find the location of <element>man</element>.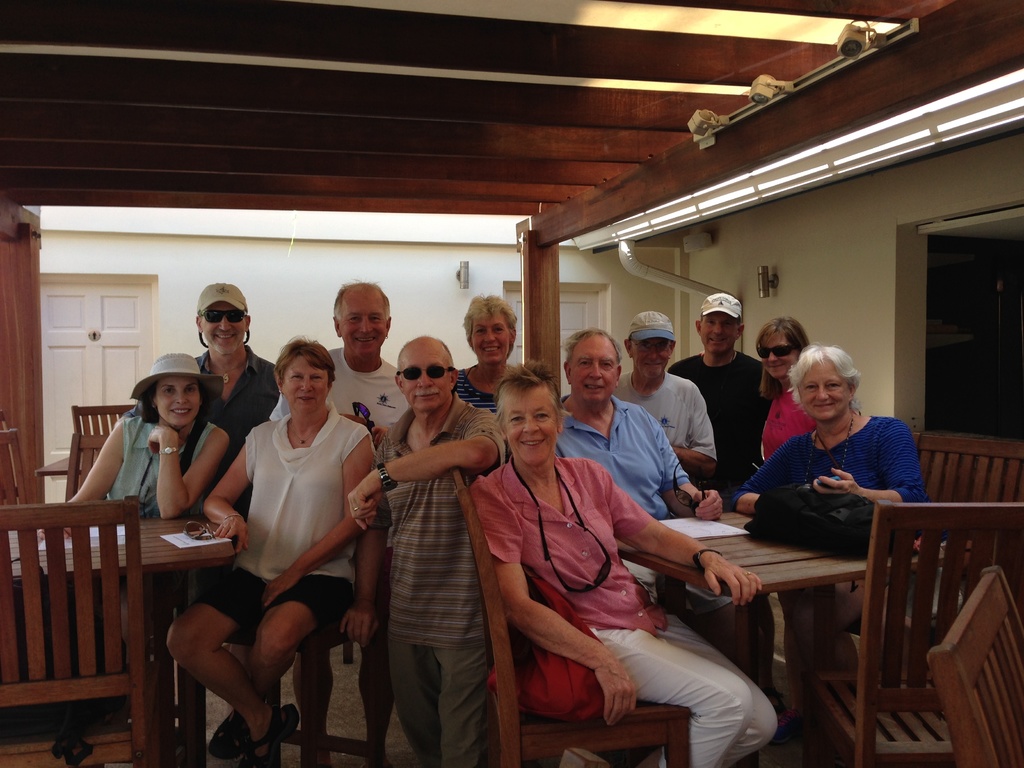
Location: [left=668, top=285, right=777, bottom=500].
